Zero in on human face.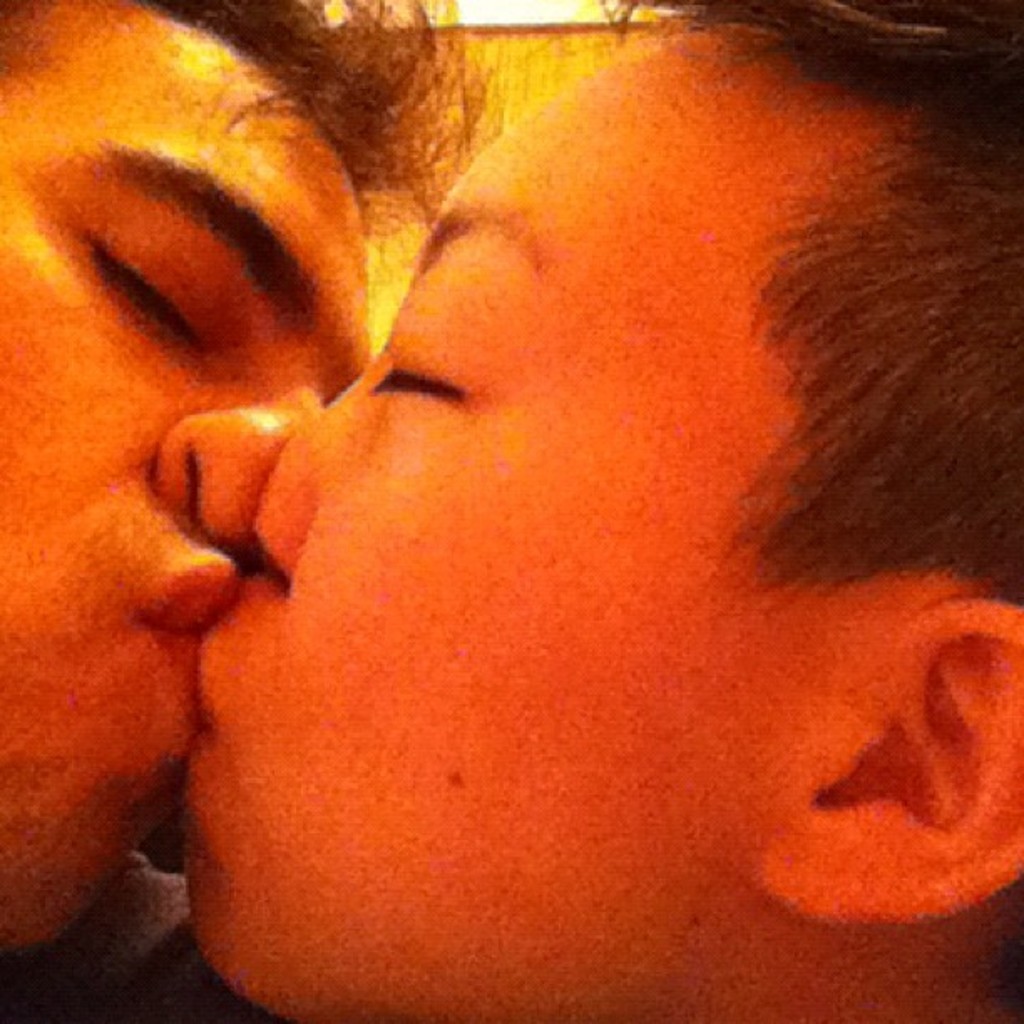
Zeroed in: {"left": 187, "top": 25, "right": 838, "bottom": 1022}.
